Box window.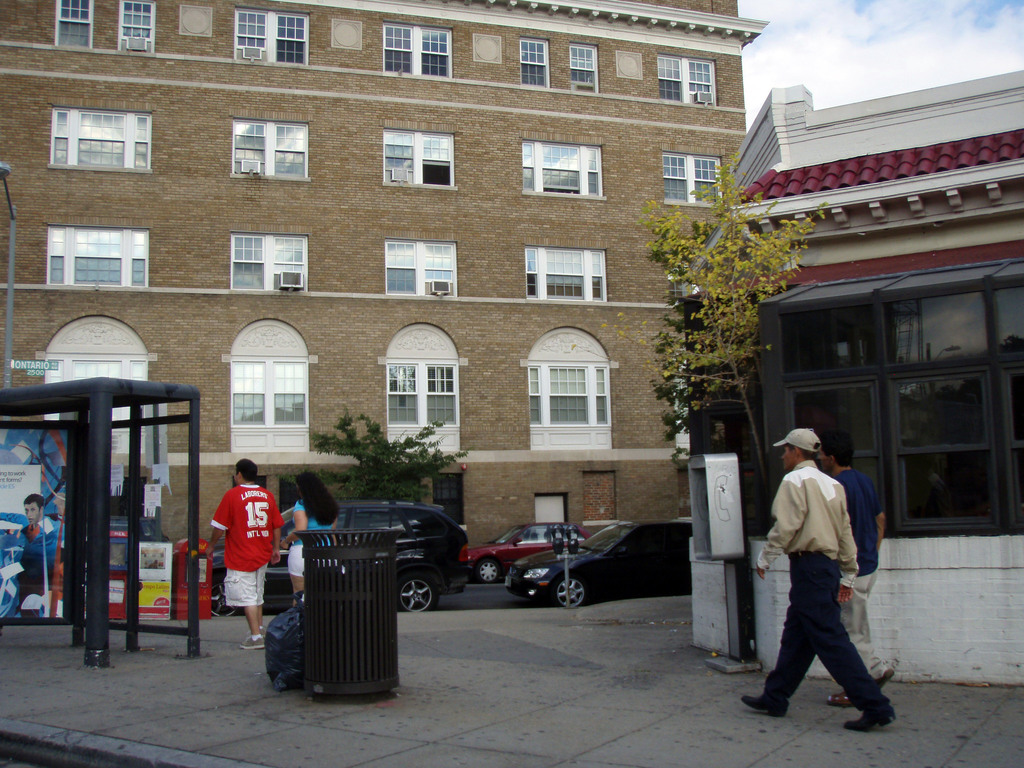
(522,328,618,452).
